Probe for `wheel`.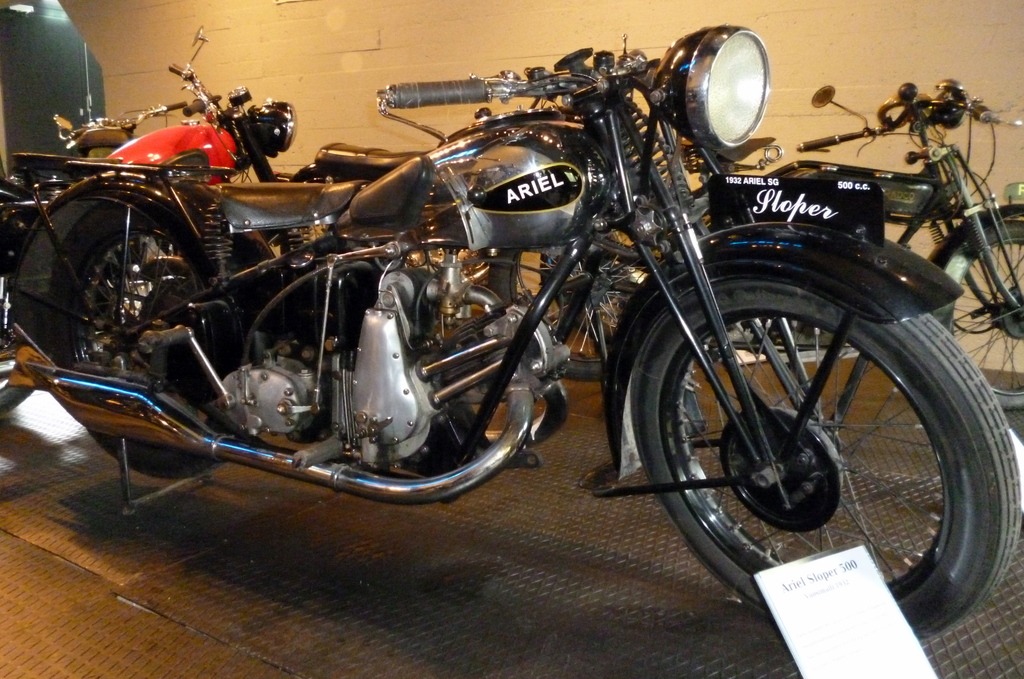
Probe result: [540,219,638,344].
